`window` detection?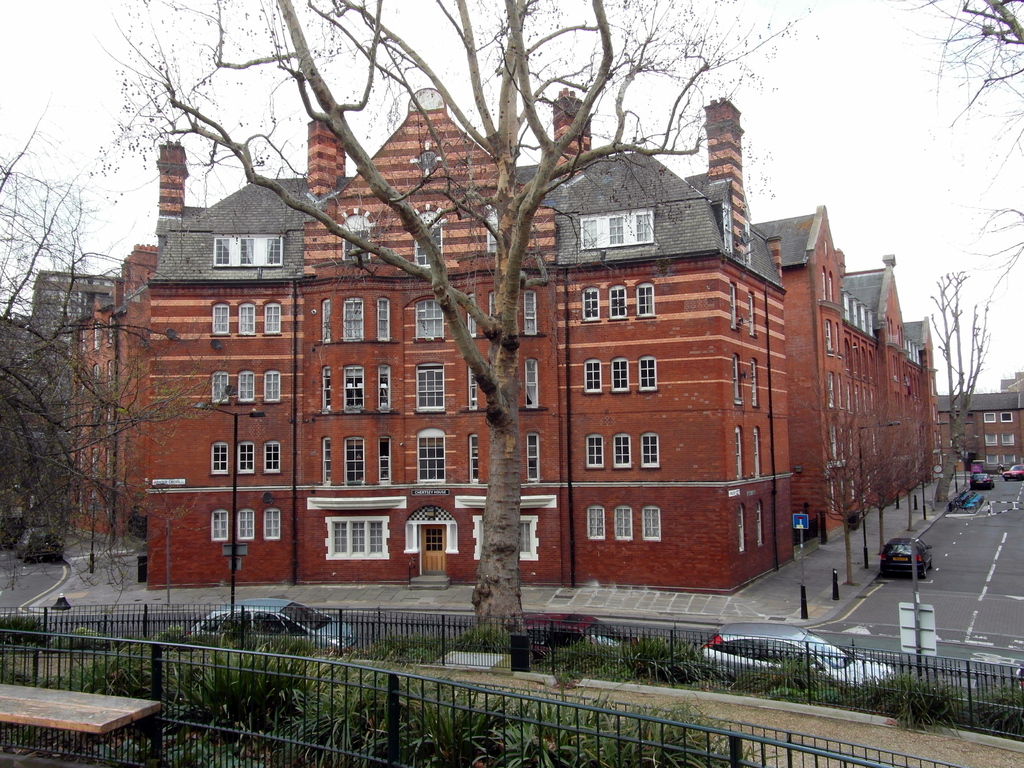
{"x1": 237, "y1": 440, "x2": 253, "y2": 474}
